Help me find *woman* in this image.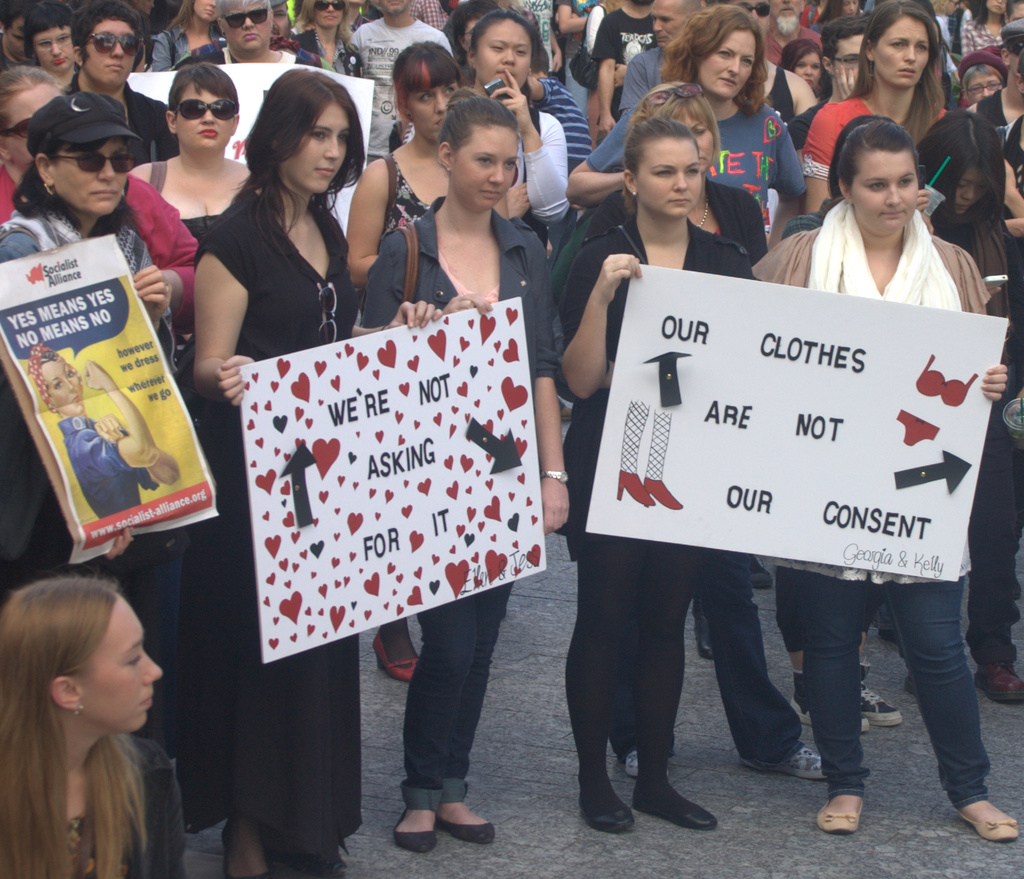
Found it: {"x1": 558, "y1": 121, "x2": 774, "y2": 827}.
